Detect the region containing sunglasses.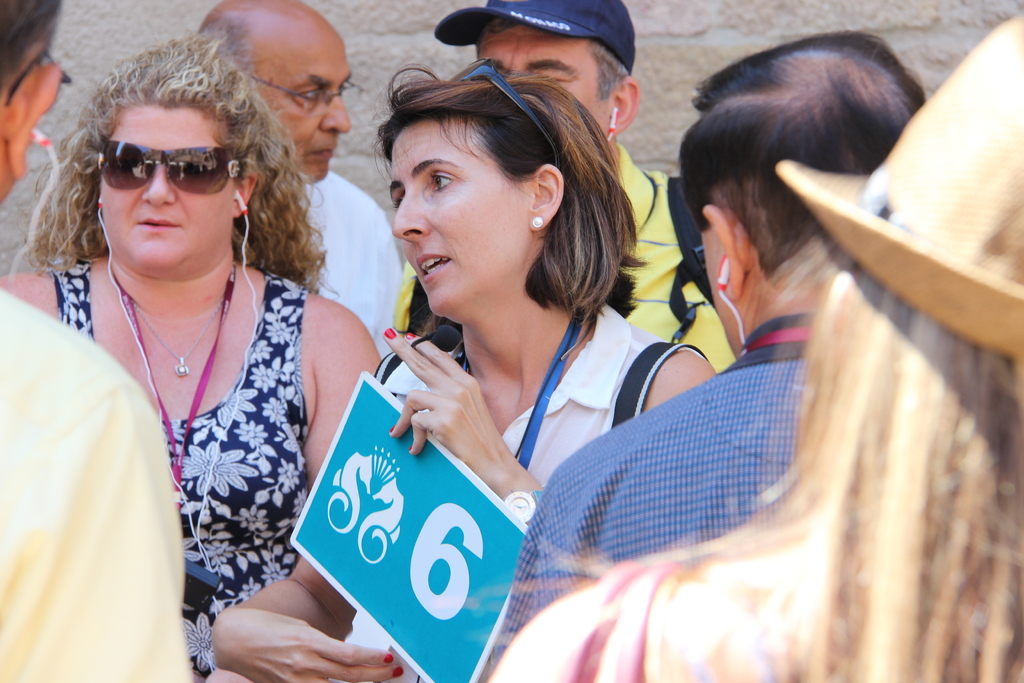
95,132,246,197.
